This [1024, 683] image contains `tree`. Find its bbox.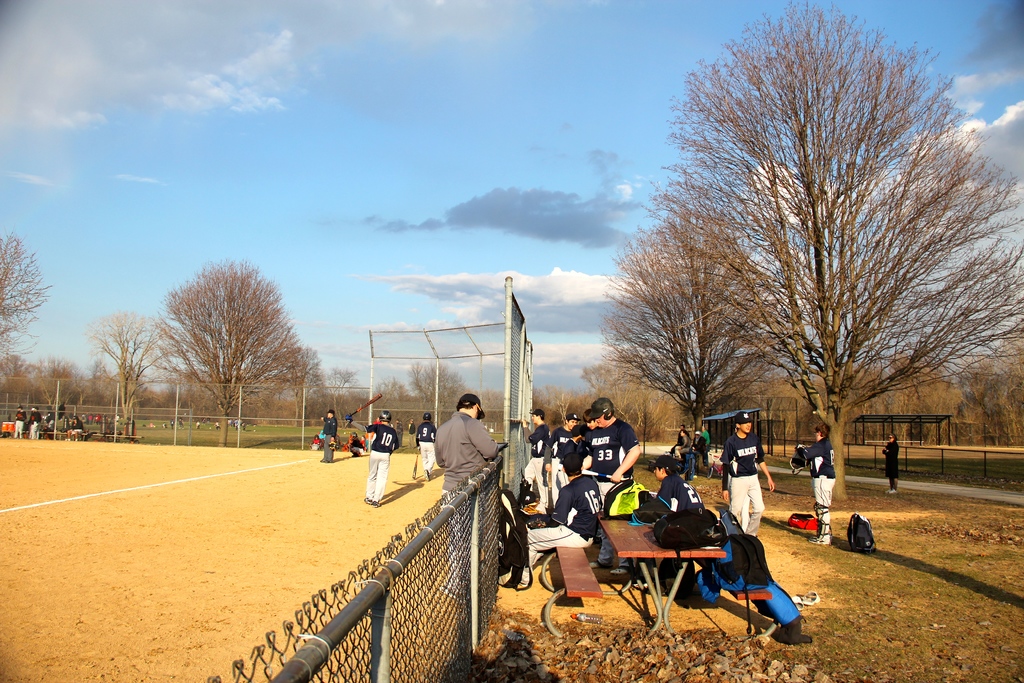
[0, 230, 49, 347].
